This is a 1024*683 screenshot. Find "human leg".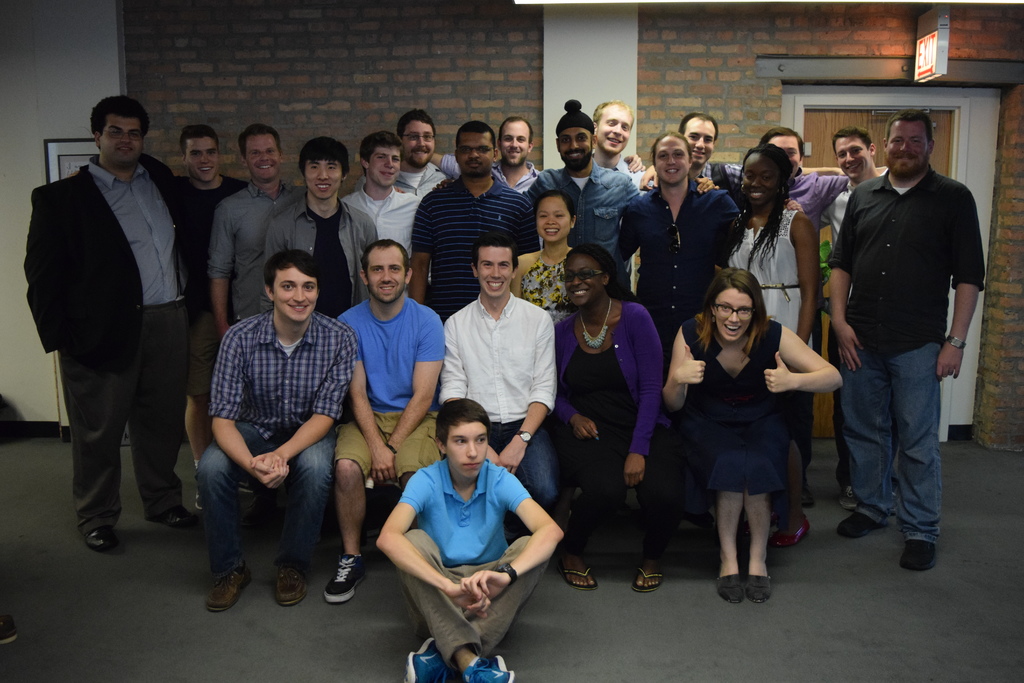
Bounding box: 630 422 669 592.
